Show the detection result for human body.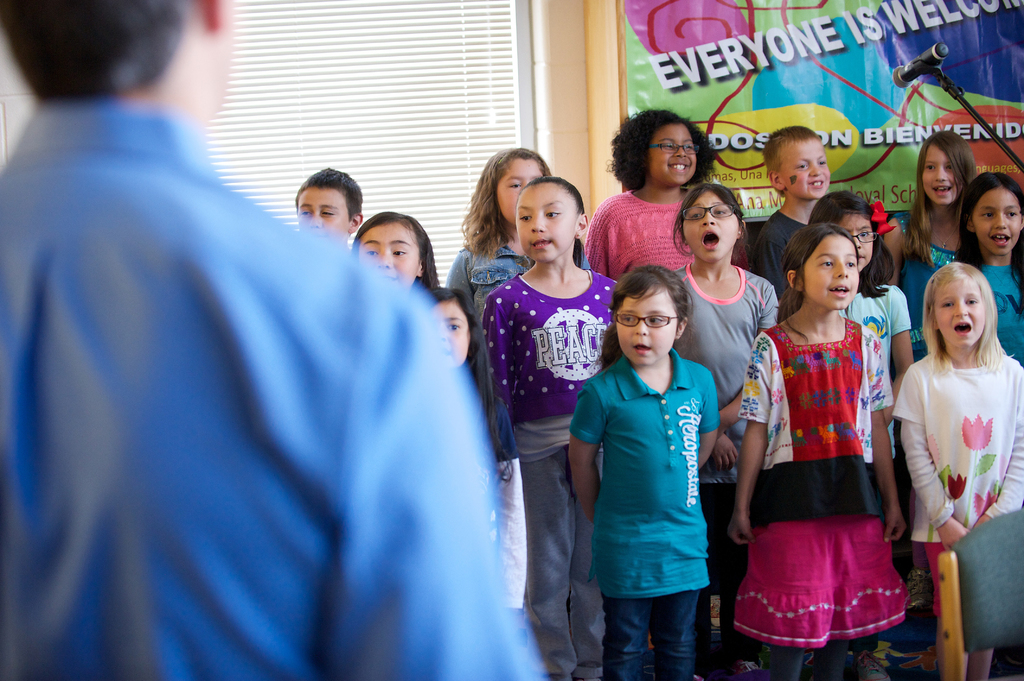
[left=750, top=124, right=838, bottom=309].
